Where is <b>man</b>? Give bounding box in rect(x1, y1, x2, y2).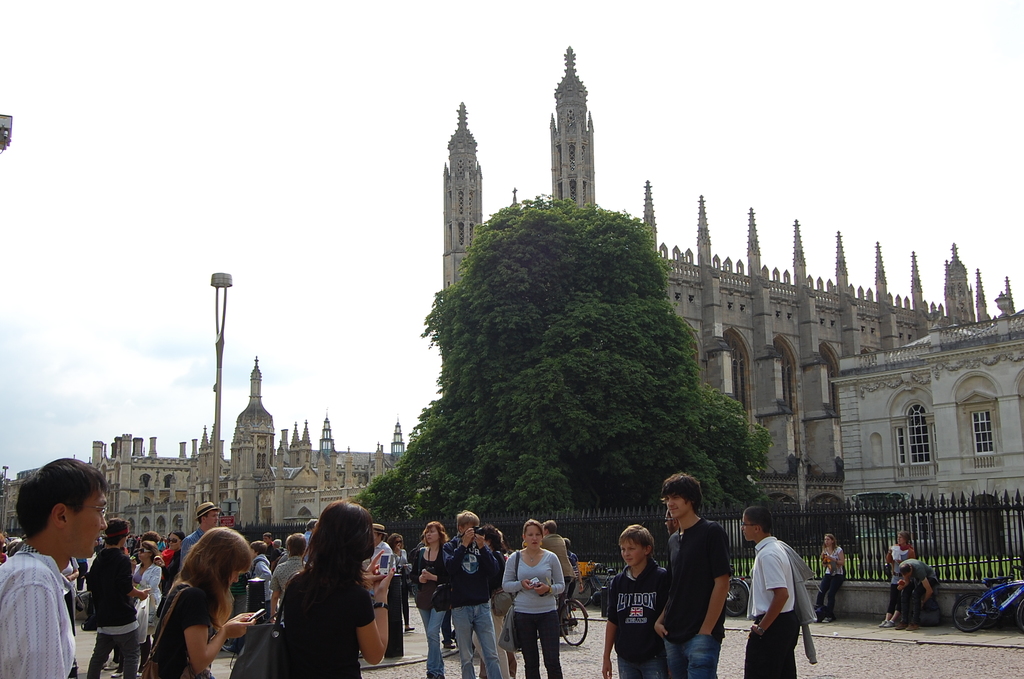
rect(365, 520, 395, 587).
